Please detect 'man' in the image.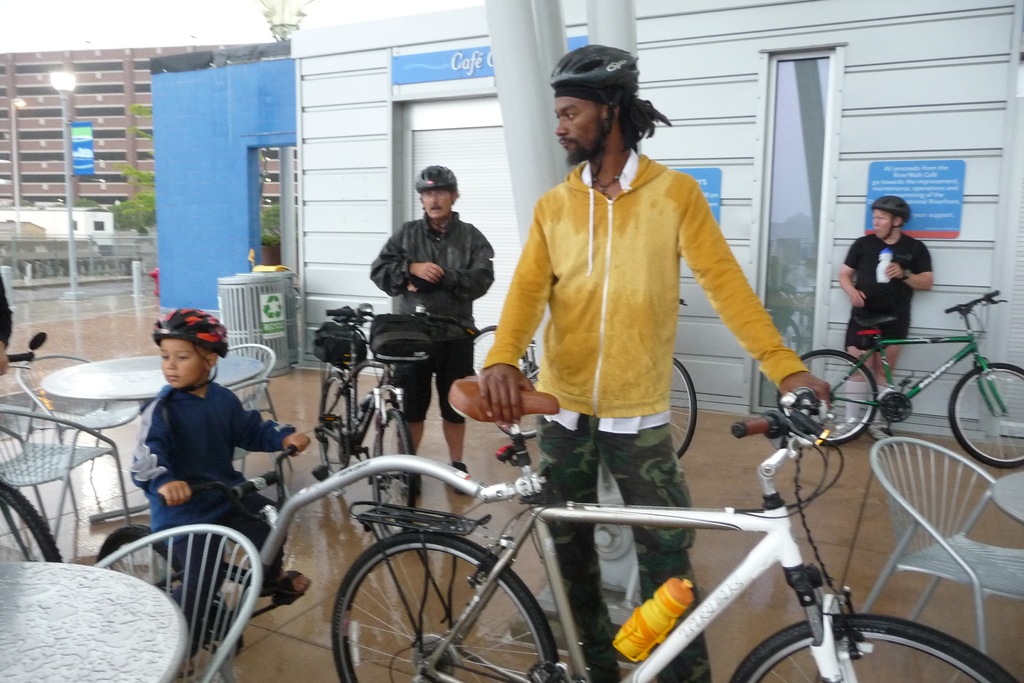
bbox=(478, 69, 783, 561).
